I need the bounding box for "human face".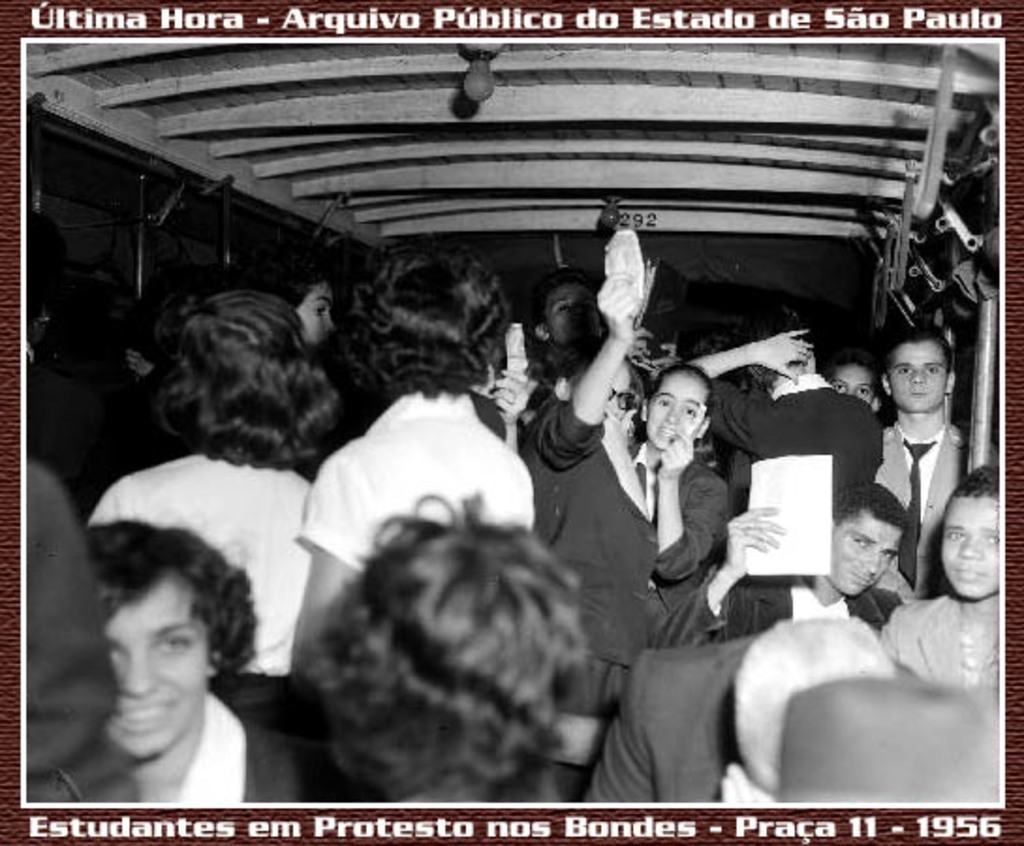
Here it is: Rect(295, 286, 336, 337).
